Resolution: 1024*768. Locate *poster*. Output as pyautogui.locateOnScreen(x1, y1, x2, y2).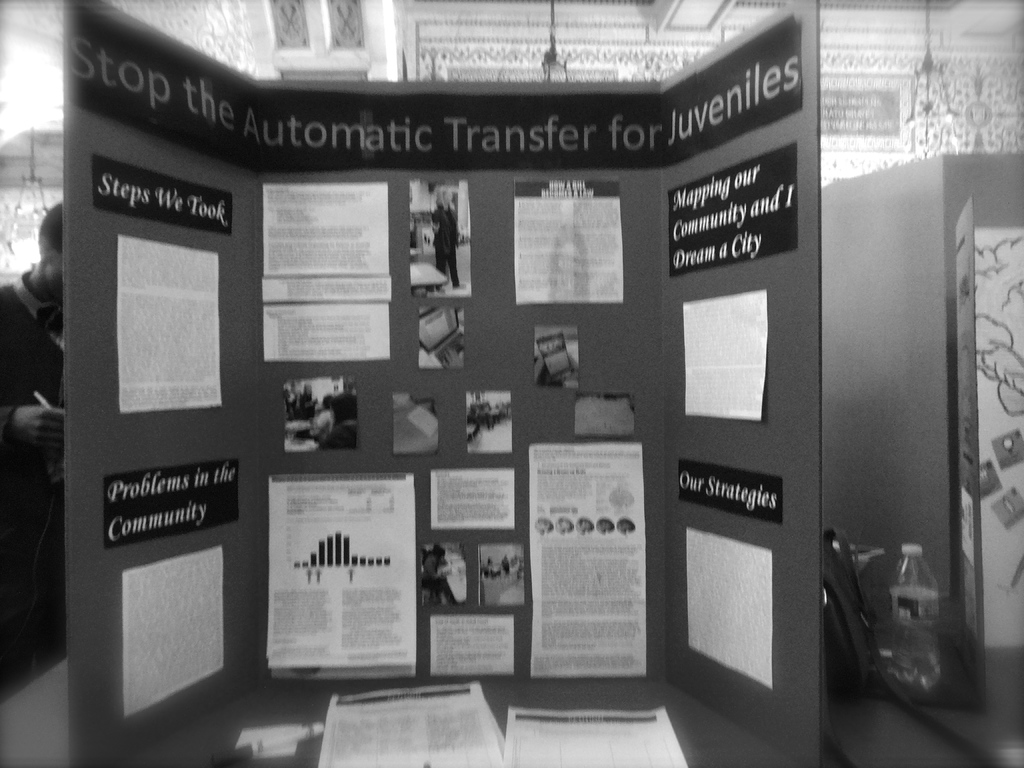
pyautogui.locateOnScreen(529, 445, 645, 676).
